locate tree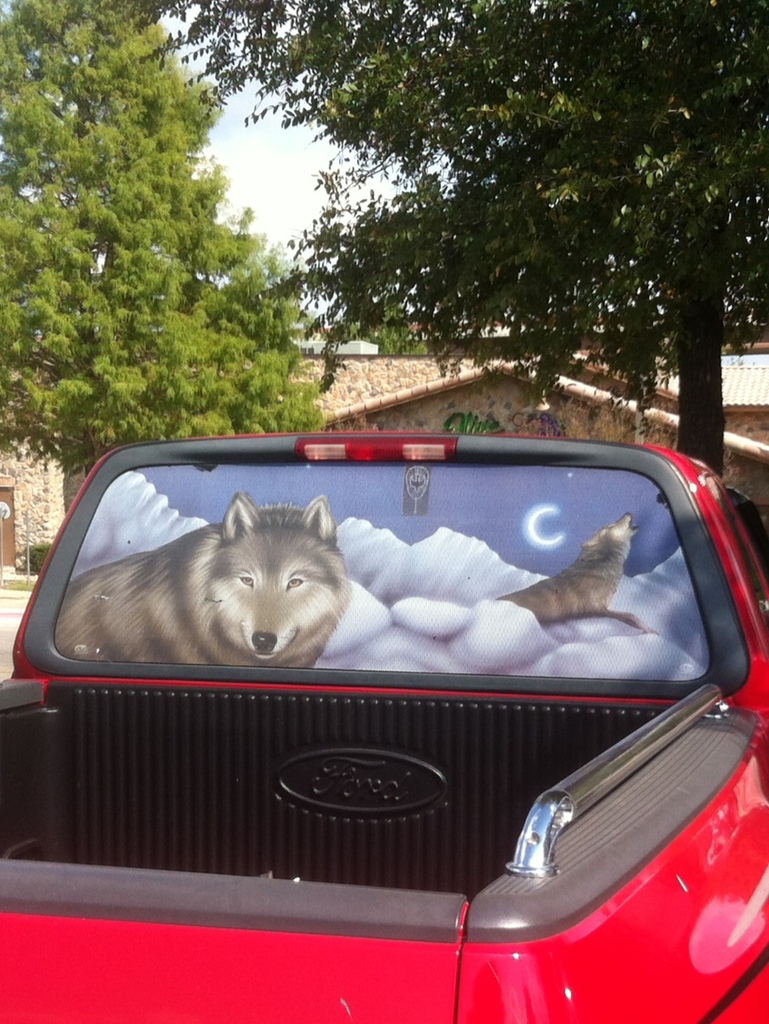
(133,0,768,480)
